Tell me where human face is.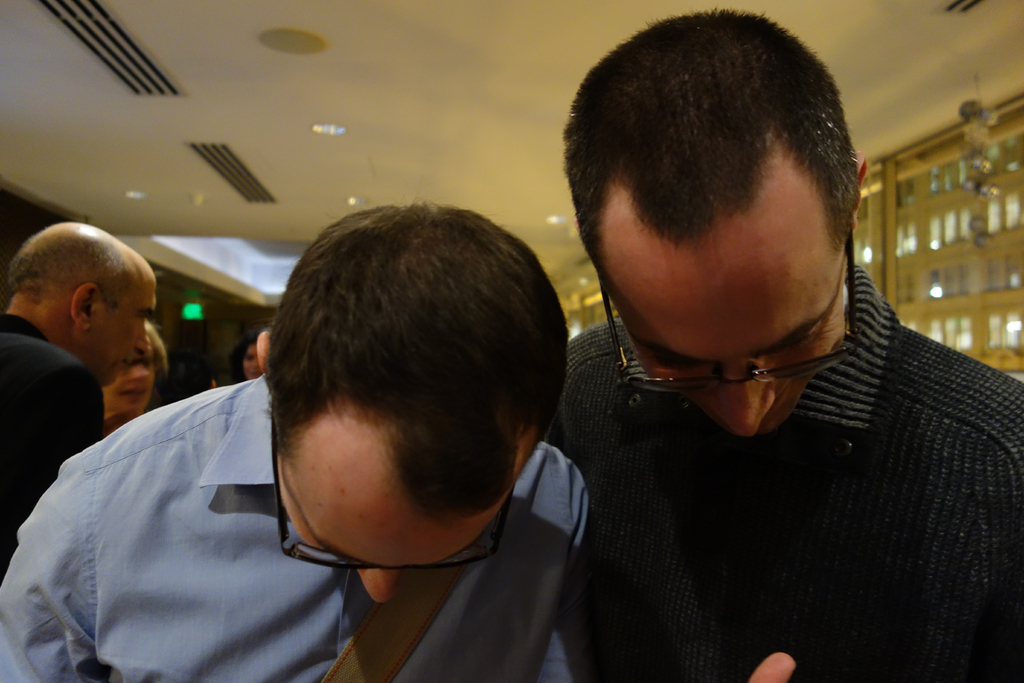
human face is at bbox(243, 338, 262, 383).
